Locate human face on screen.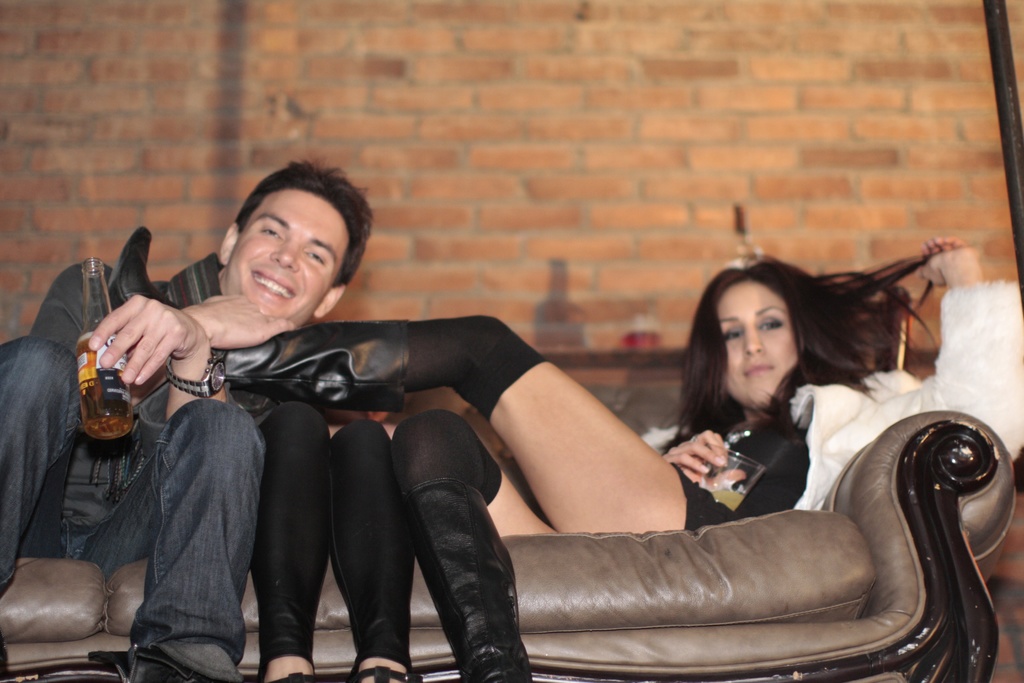
On screen at locate(713, 283, 793, 412).
